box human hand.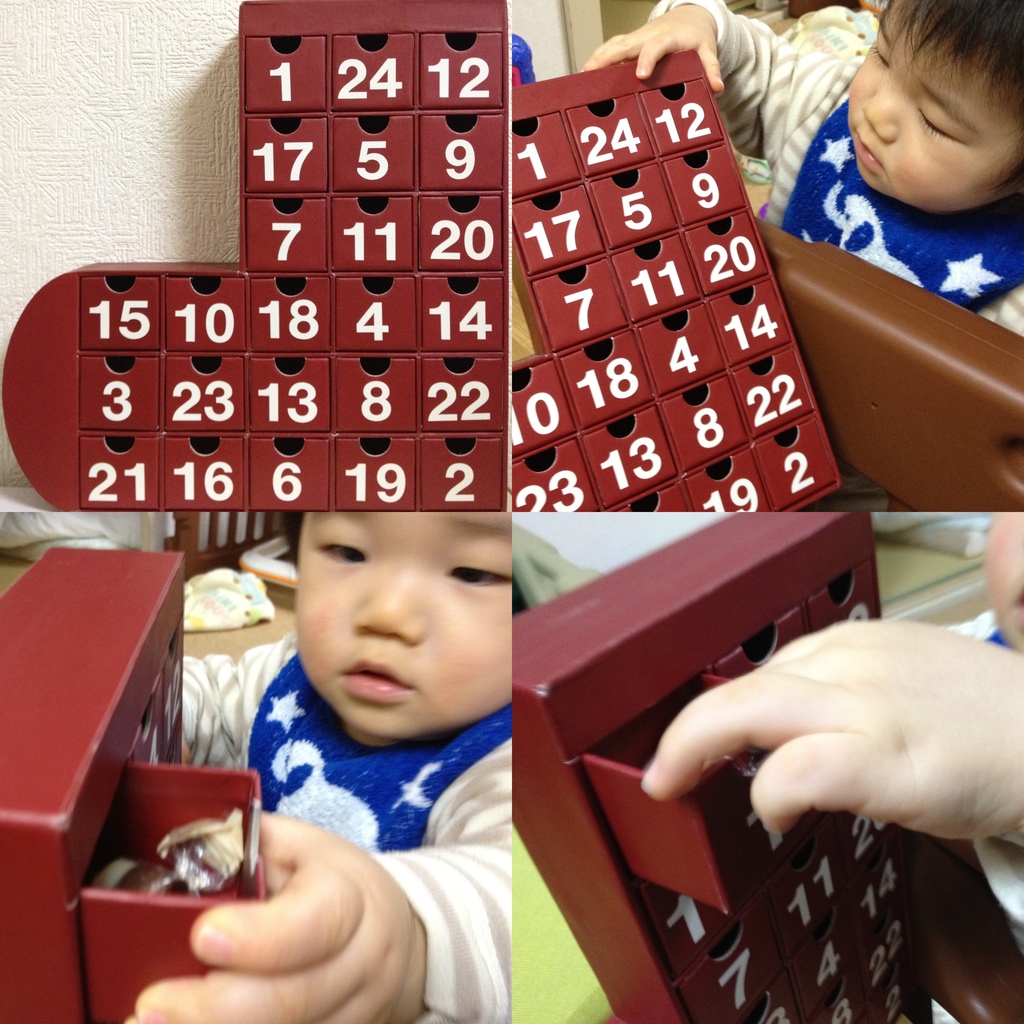
Rect(574, 4, 728, 95).
